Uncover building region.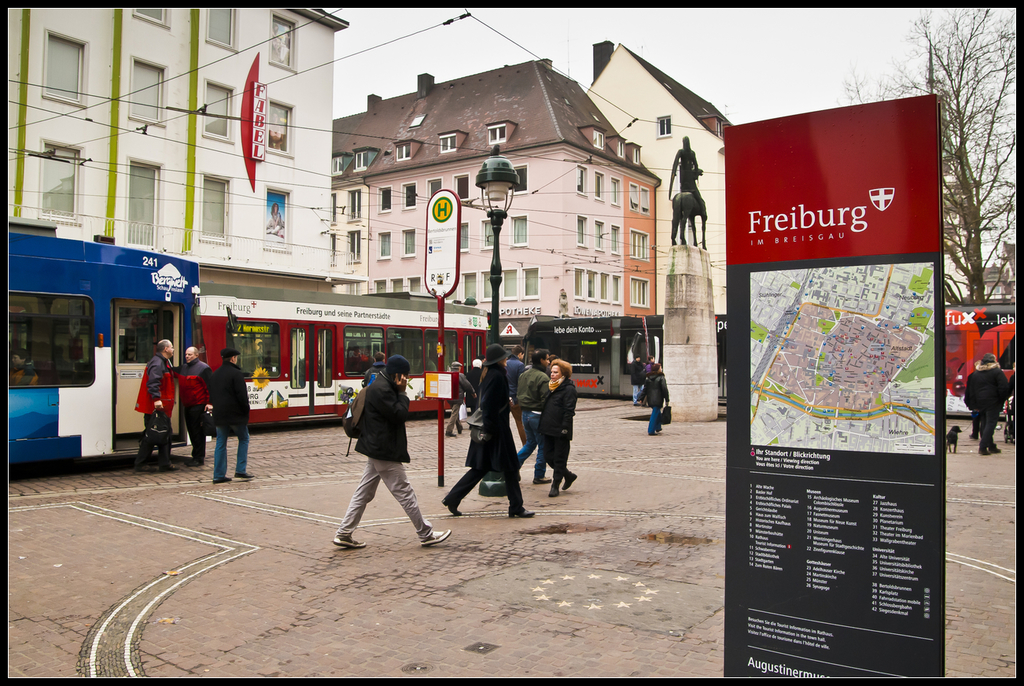
Uncovered: bbox(330, 59, 660, 384).
